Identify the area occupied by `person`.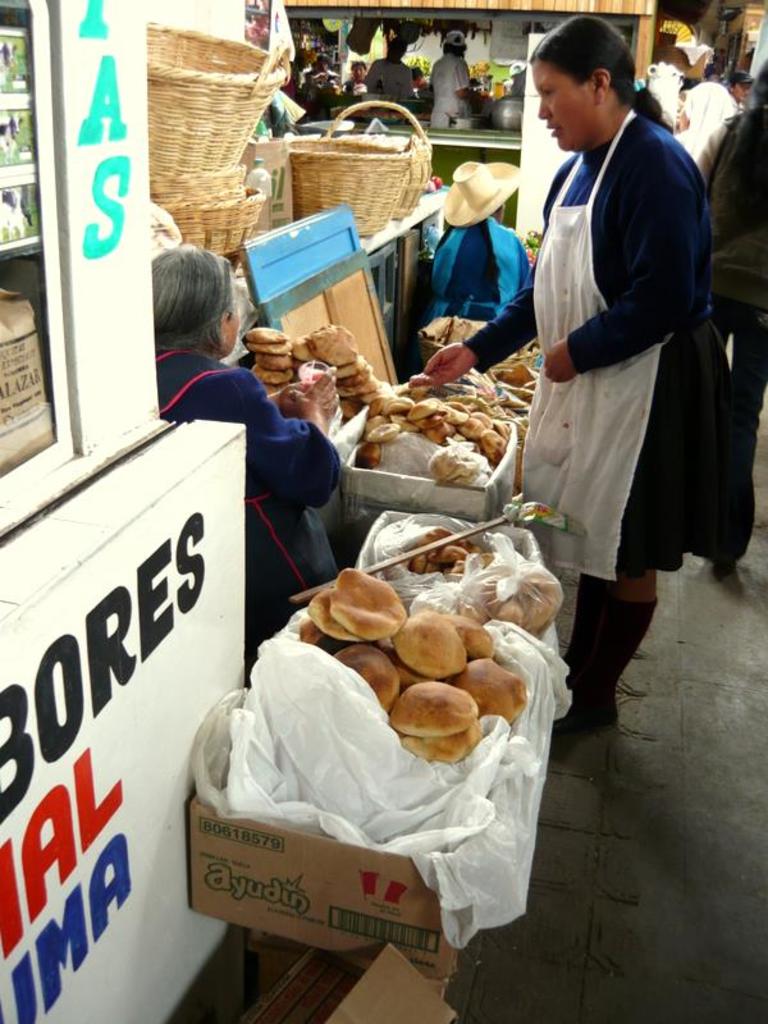
Area: x1=358 y1=41 x2=412 y2=104.
